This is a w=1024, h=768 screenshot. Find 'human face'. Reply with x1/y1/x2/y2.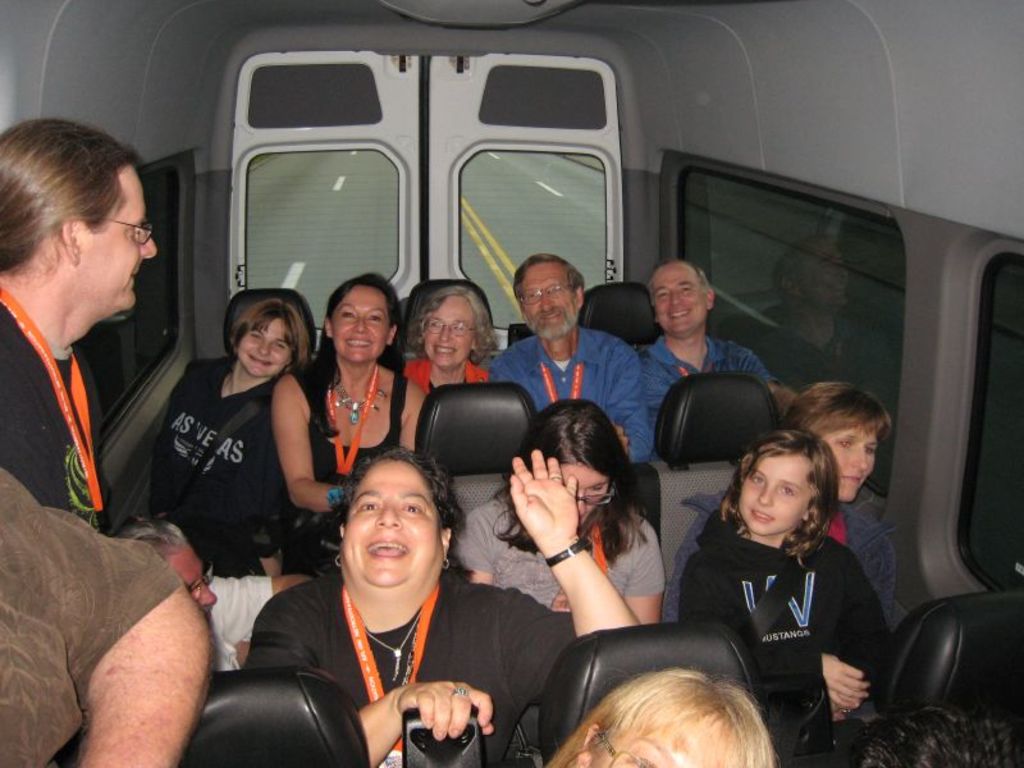
330/287/394/361.
